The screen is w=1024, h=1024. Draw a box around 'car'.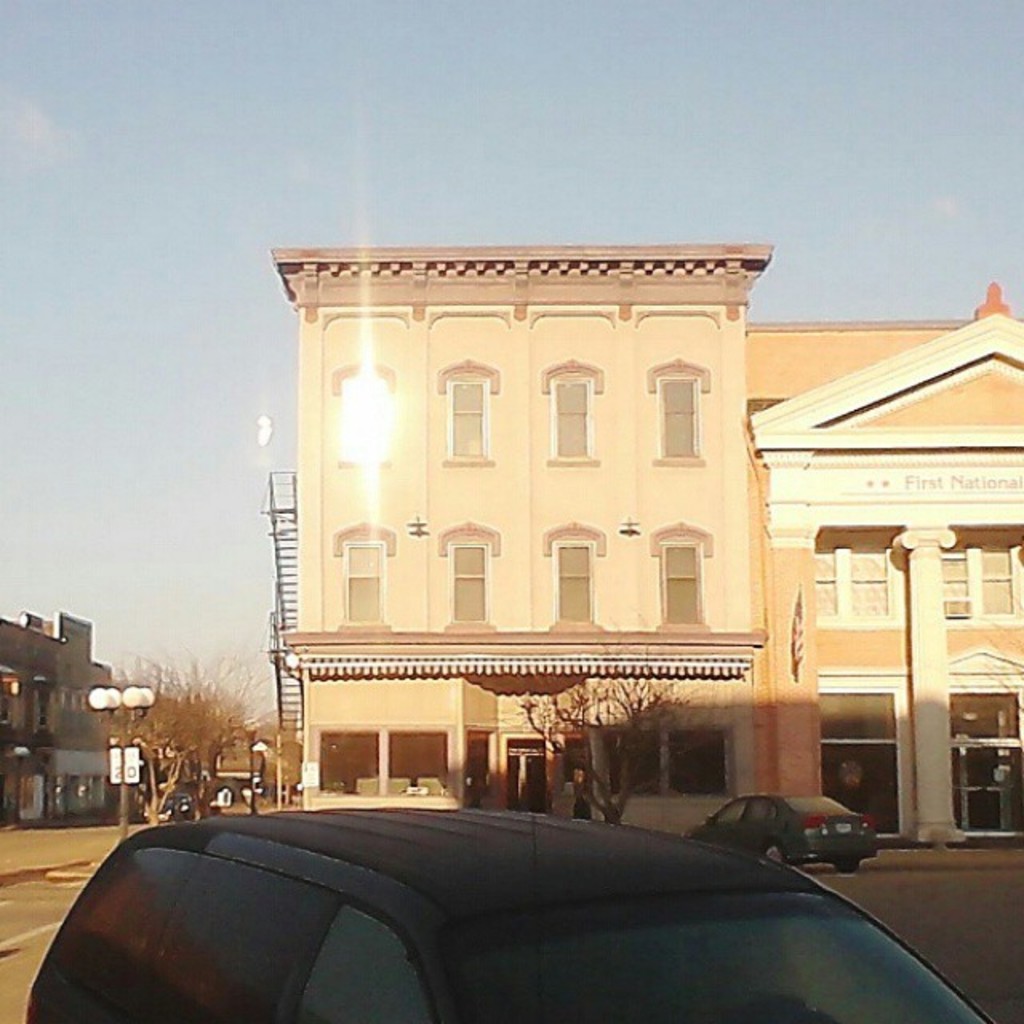
rect(0, 781, 1011, 1006).
